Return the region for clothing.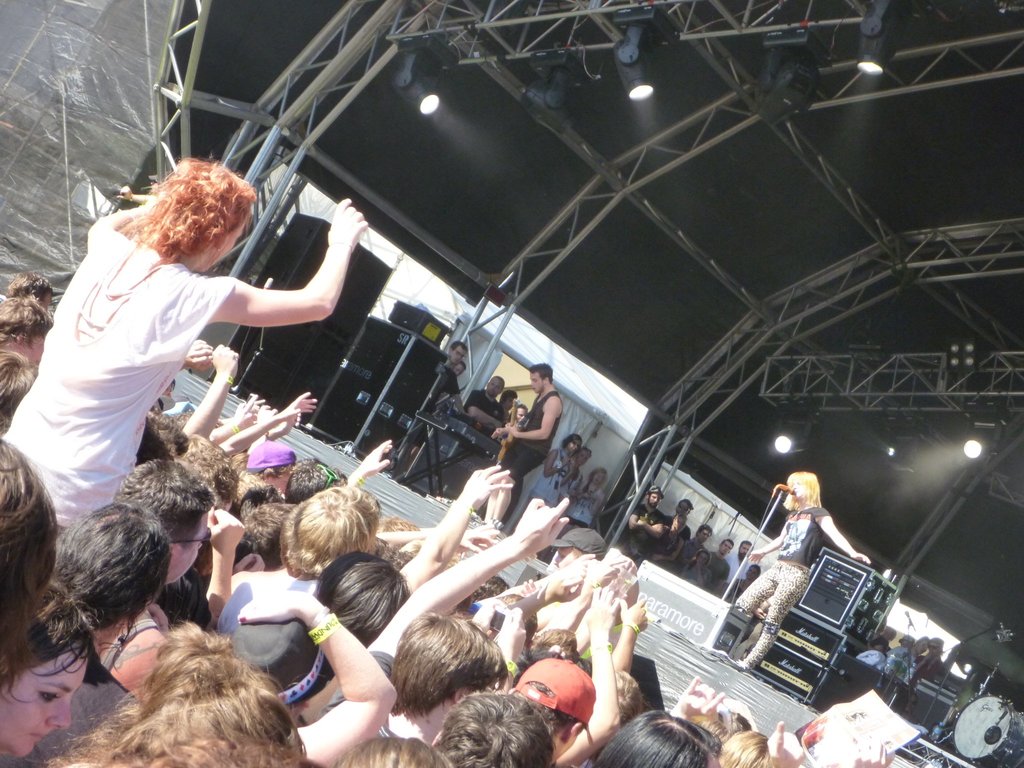
BBox(570, 487, 602, 529).
